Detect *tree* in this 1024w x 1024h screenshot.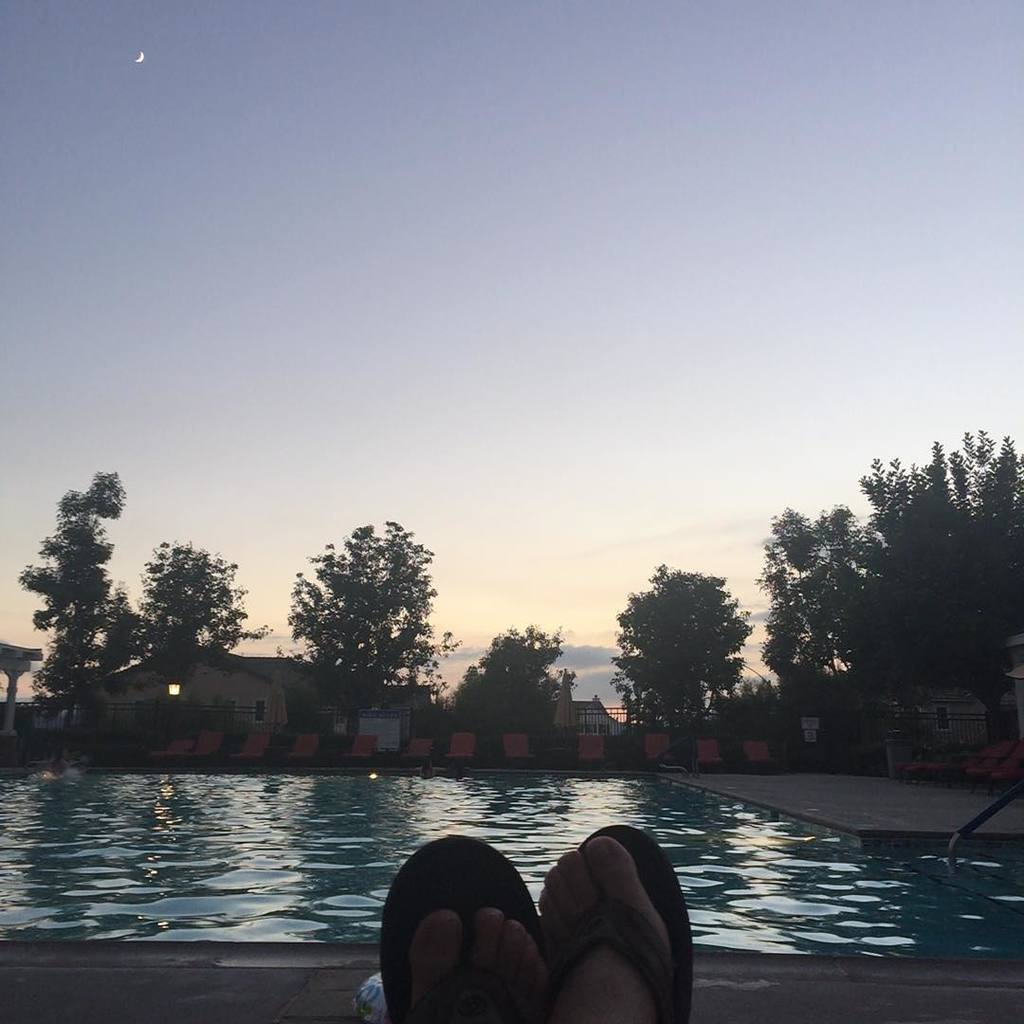
Detection: box(299, 521, 435, 722).
